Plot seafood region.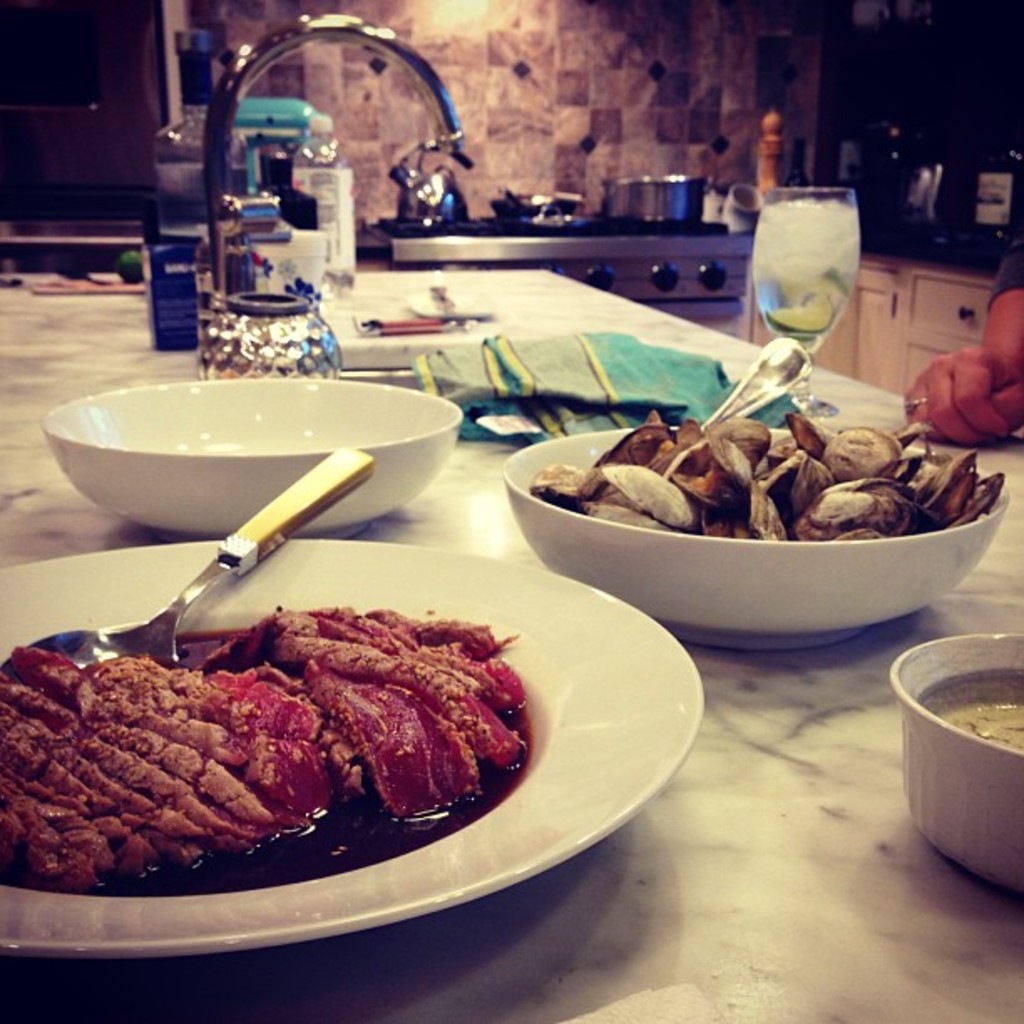
Plotted at crop(0, 602, 525, 885).
